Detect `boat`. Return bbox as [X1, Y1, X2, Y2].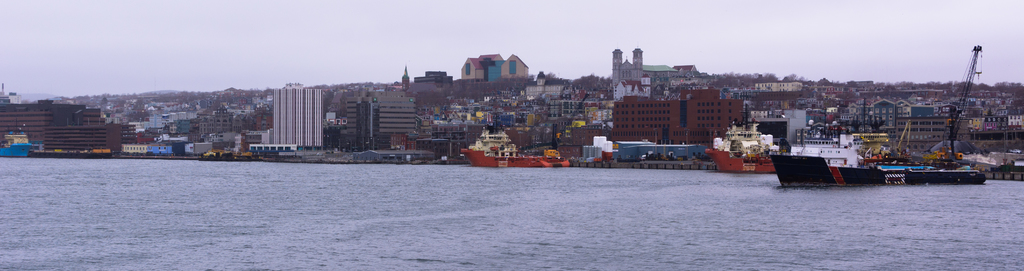
[753, 108, 998, 180].
